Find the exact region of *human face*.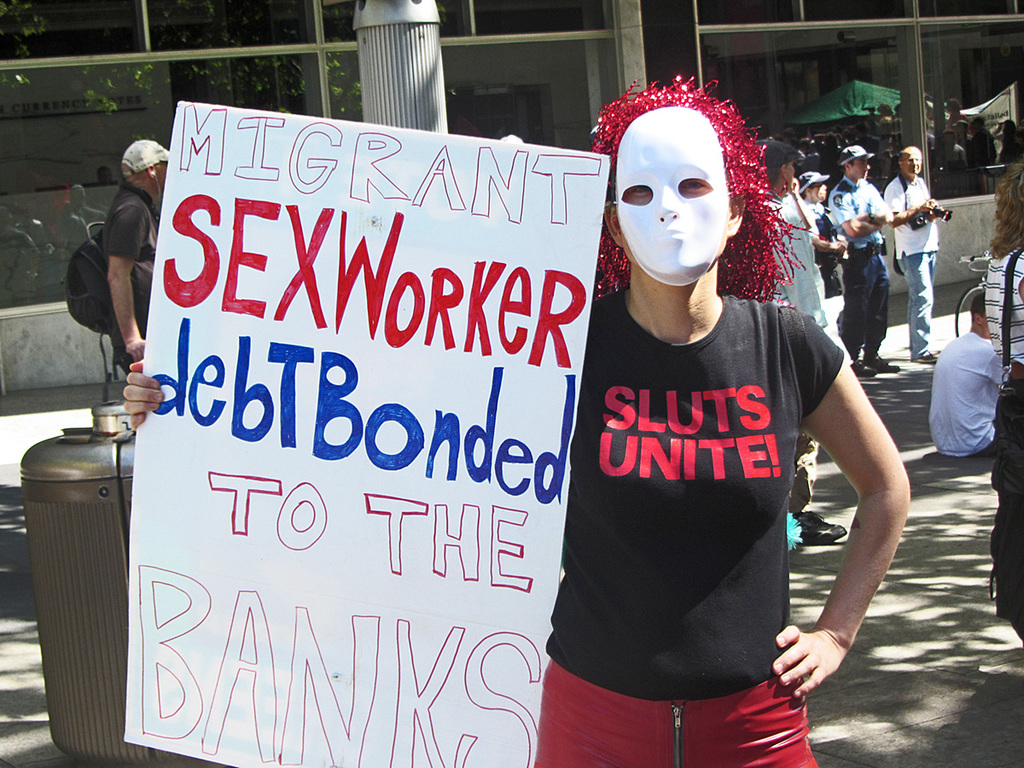
Exact region: crop(853, 155, 870, 183).
